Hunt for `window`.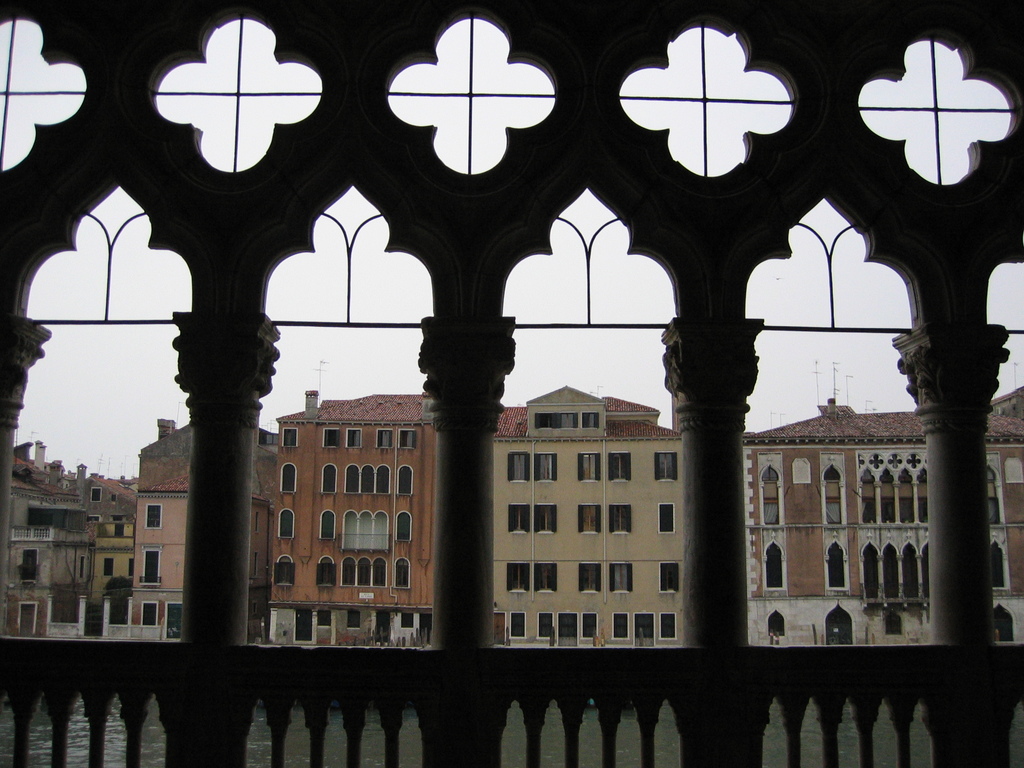
Hunted down at {"x1": 863, "y1": 471, "x2": 877, "y2": 525}.
